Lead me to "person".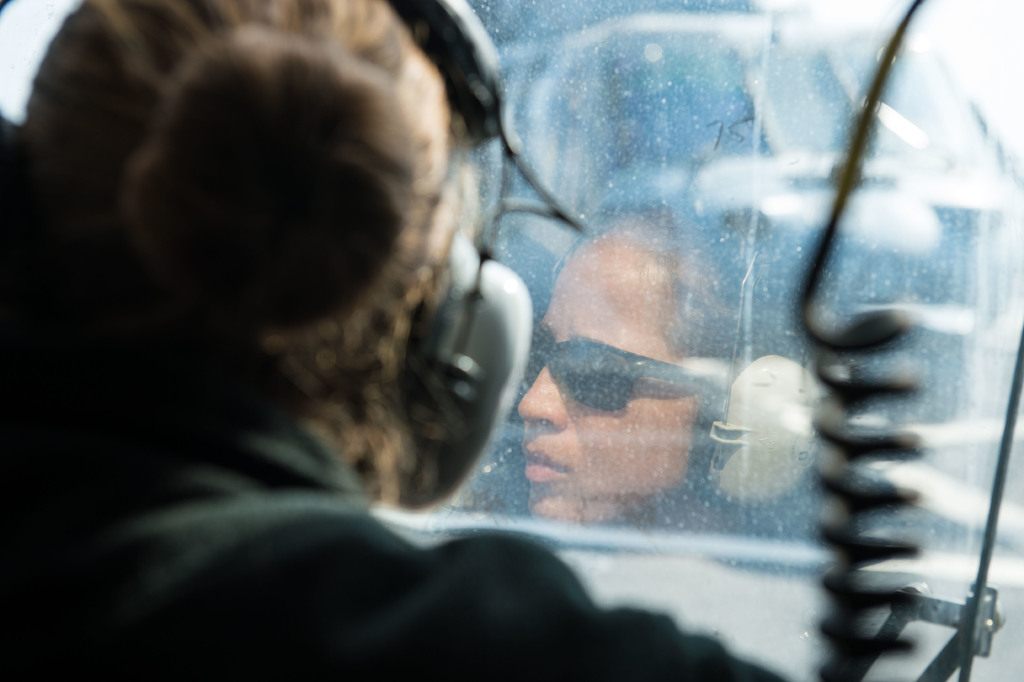
Lead to <bbox>468, 185, 826, 523</bbox>.
